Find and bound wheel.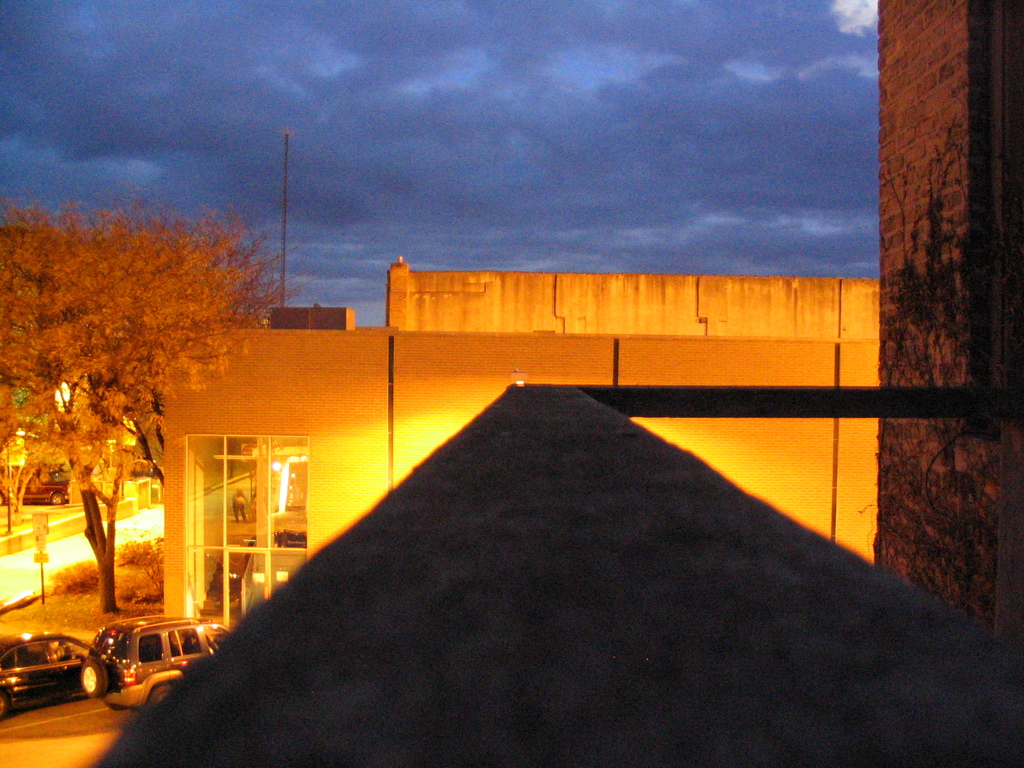
Bound: bbox=[77, 657, 109, 698].
